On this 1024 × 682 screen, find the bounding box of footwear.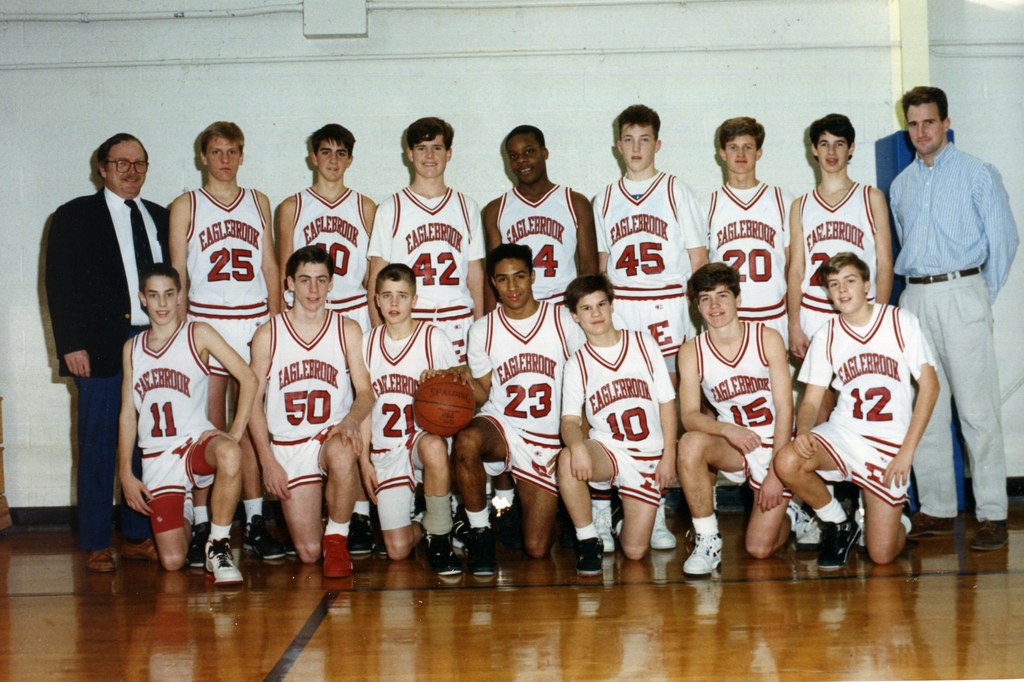
Bounding box: select_region(261, 504, 284, 560).
